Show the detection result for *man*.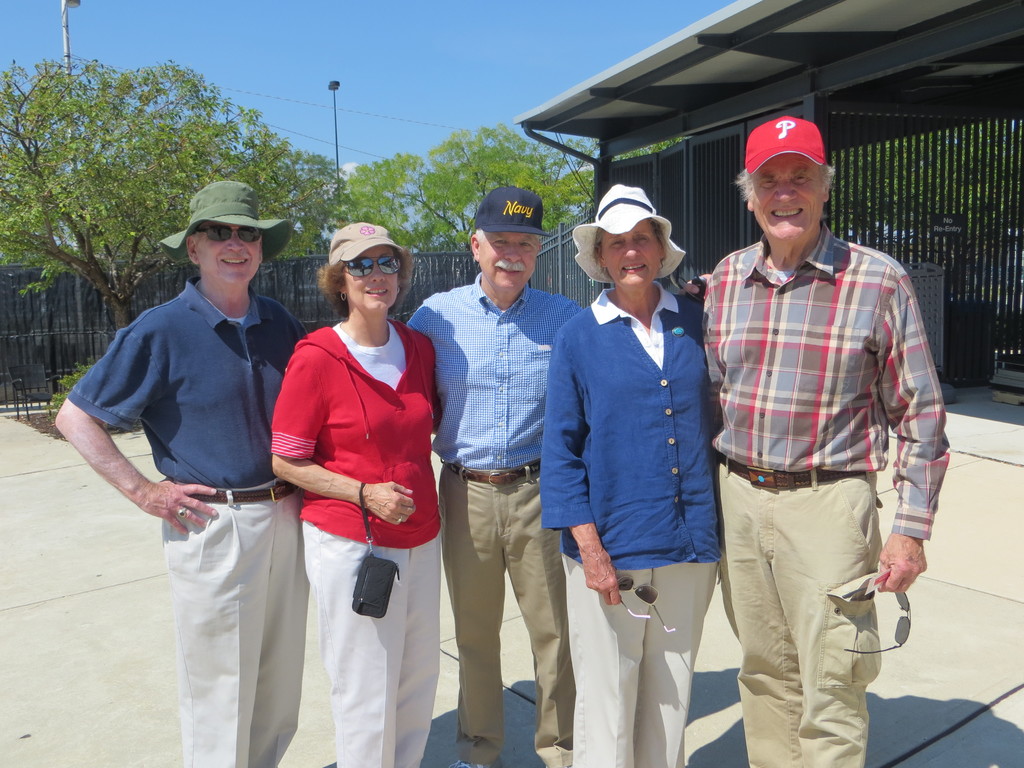
<bbox>406, 181, 584, 767</bbox>.
